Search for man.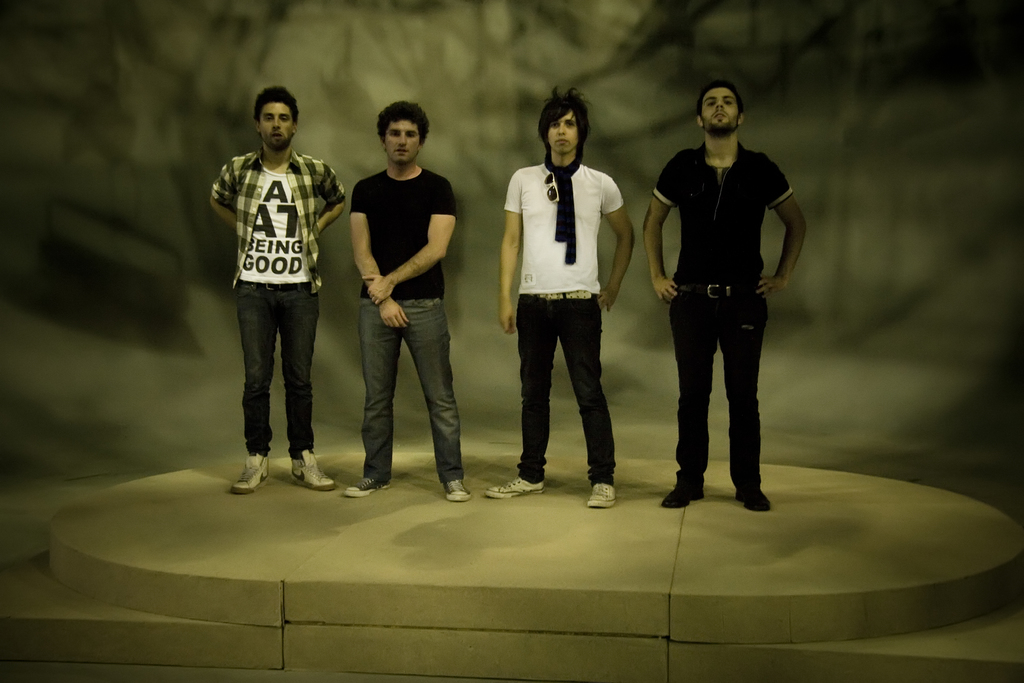
Found at (x1=210, y1=81, x2=349, y2=496).
